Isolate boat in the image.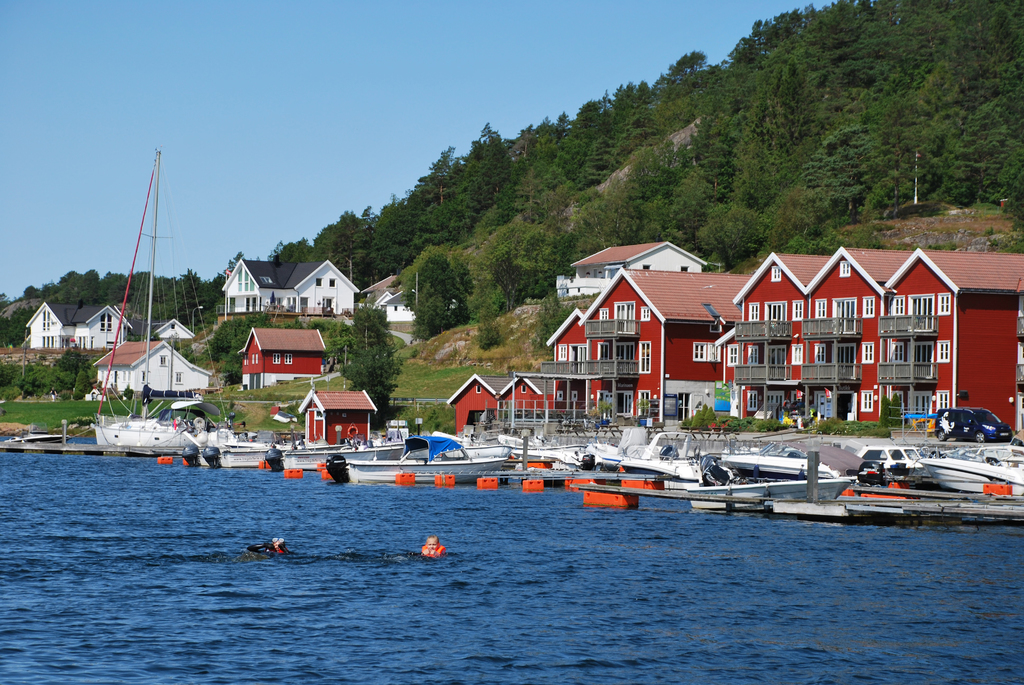
Isolated region: bbox=[0, 429, 72, 451].
